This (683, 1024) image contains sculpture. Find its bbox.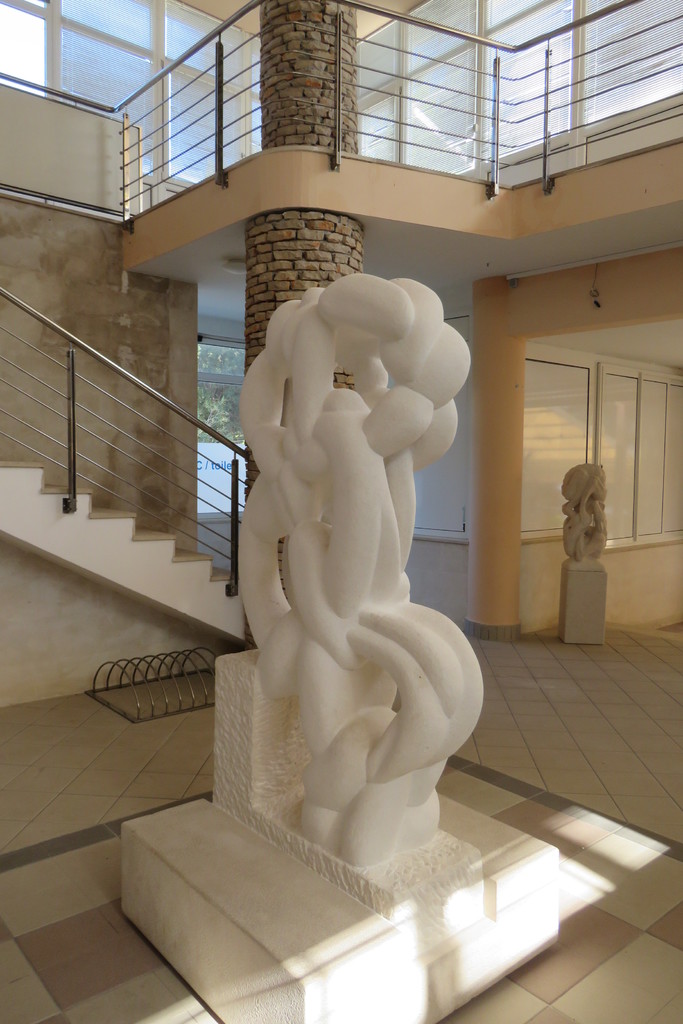
(557, 463, 623, 653).
